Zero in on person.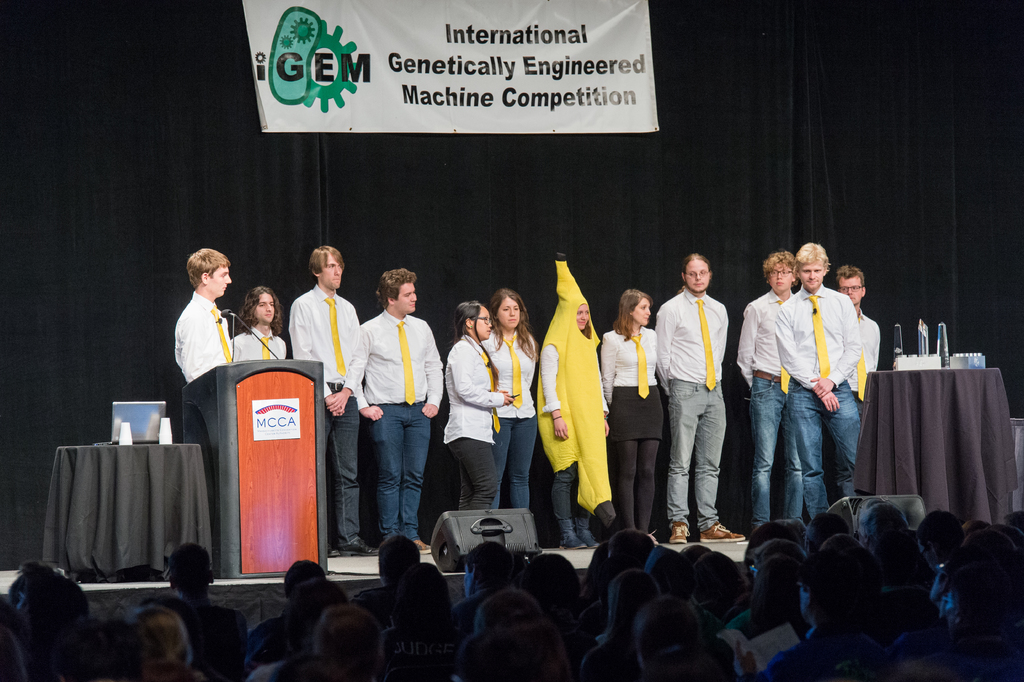
Zeroed in: [604,288,662,533].
